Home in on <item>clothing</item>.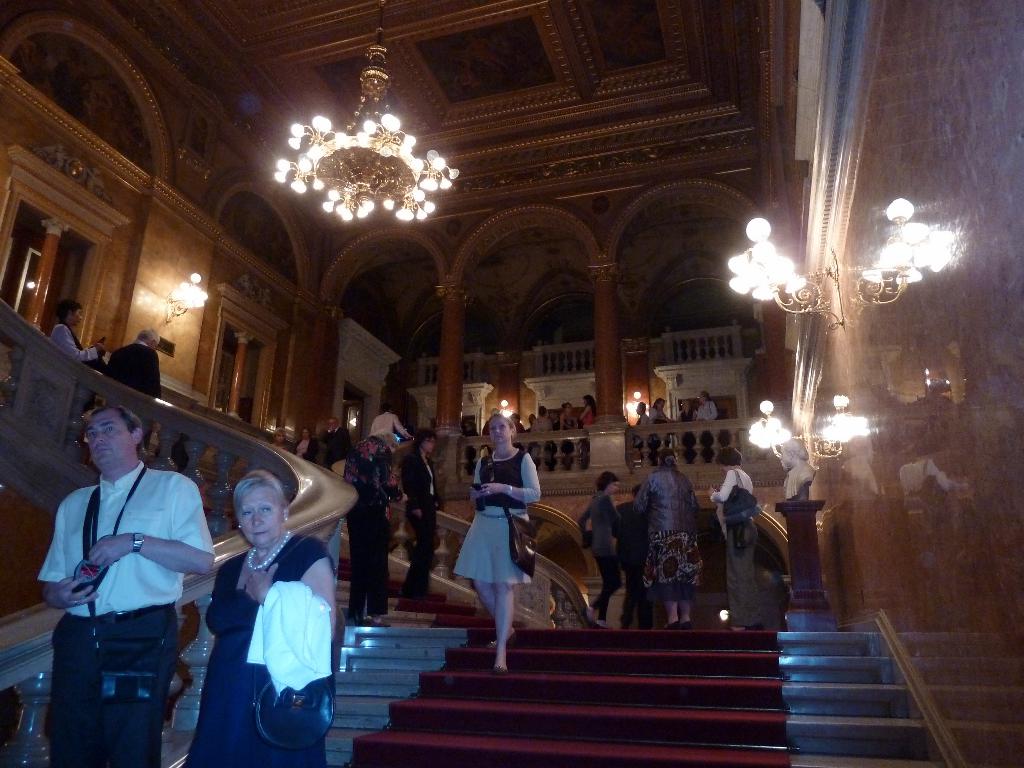
Homed in at select_region(39, 461, 213, 767).
